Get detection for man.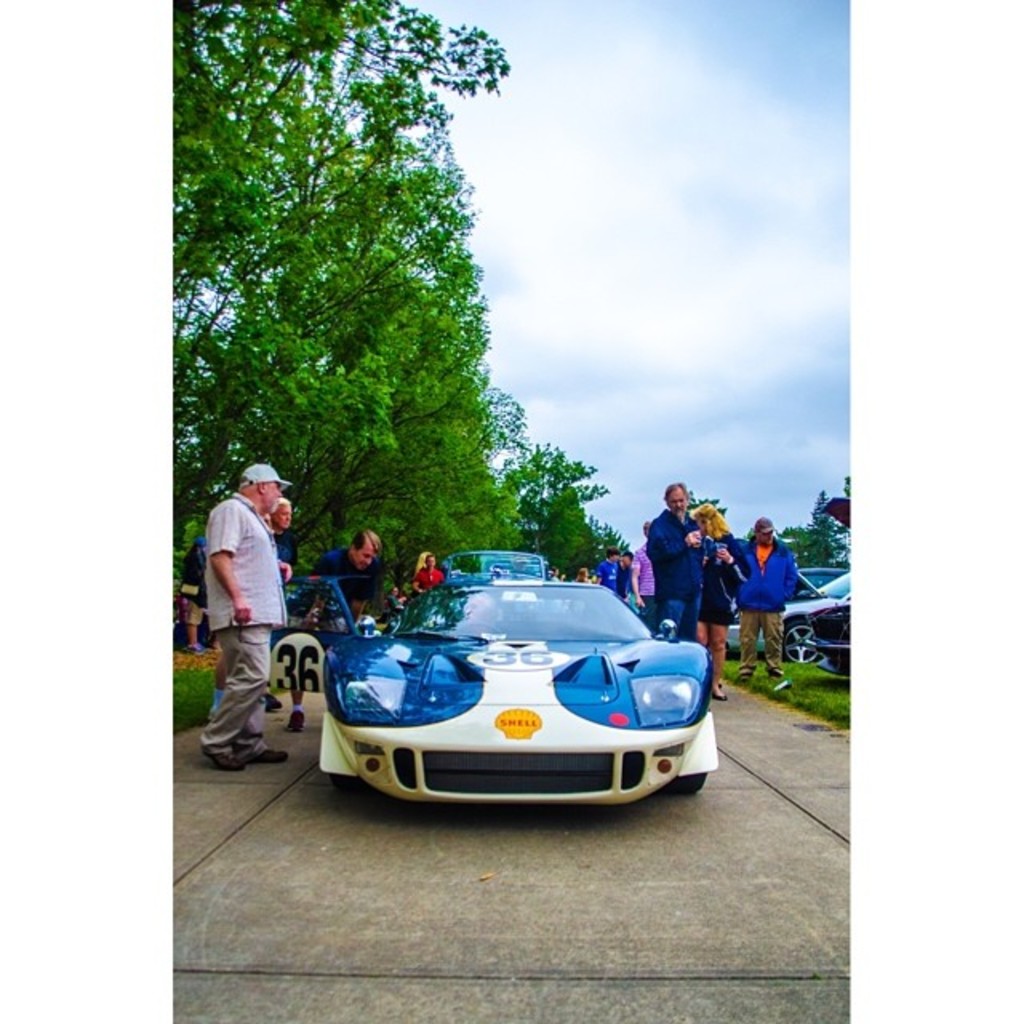
Detection: bbox=(598, 546, 619, 590).
